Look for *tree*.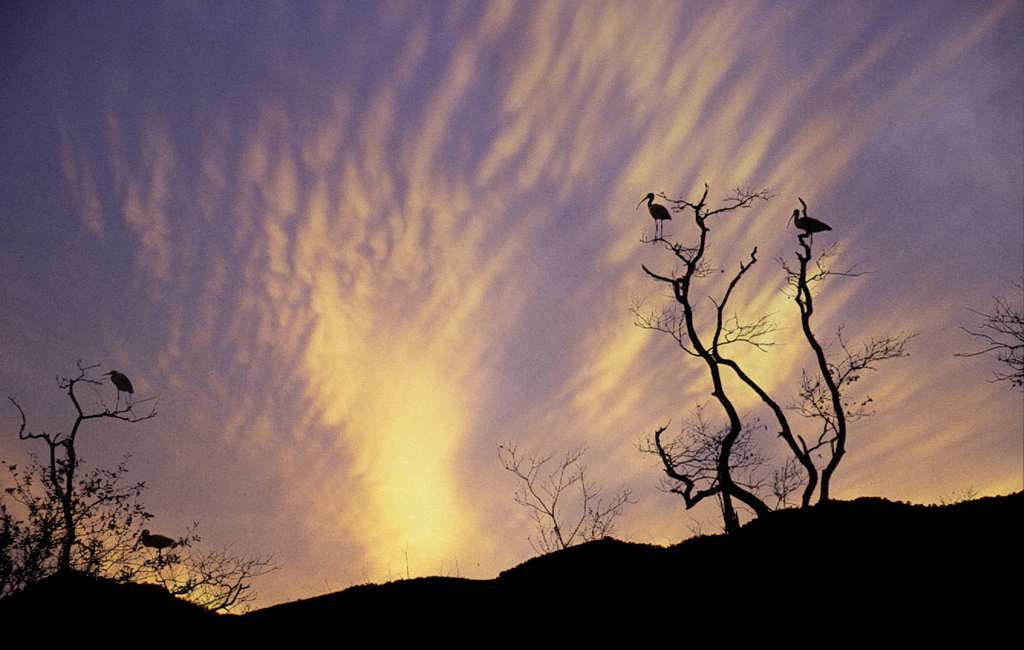
Found: pyautogui.locateOnScreen(14, 314, 212, 618).
